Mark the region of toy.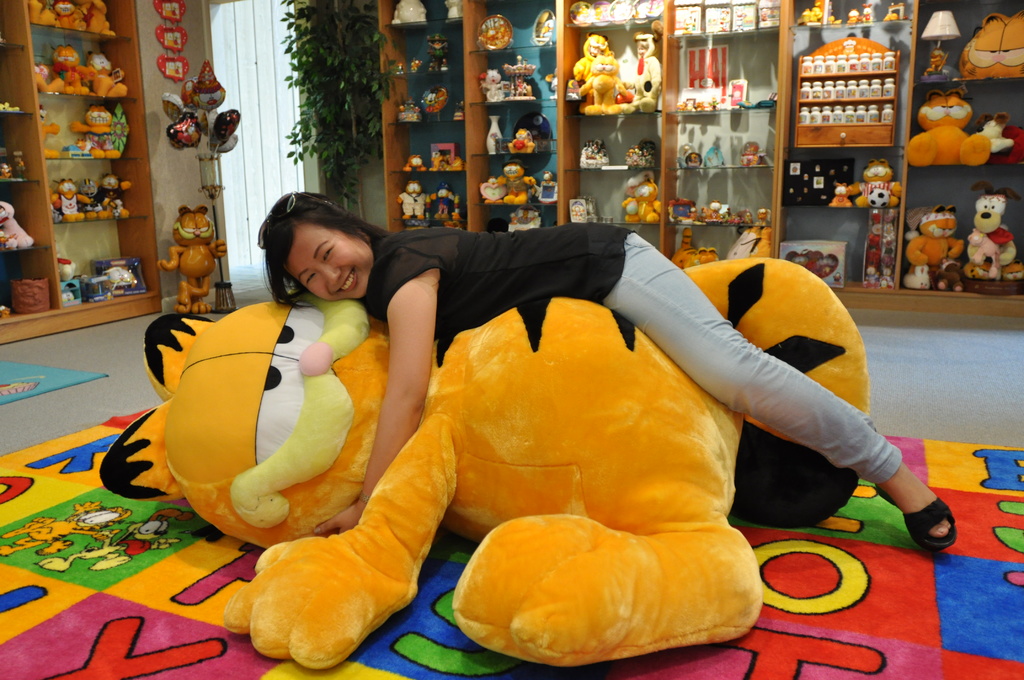
Region: <bbox>633, 180, 662, 222</bbox>.
